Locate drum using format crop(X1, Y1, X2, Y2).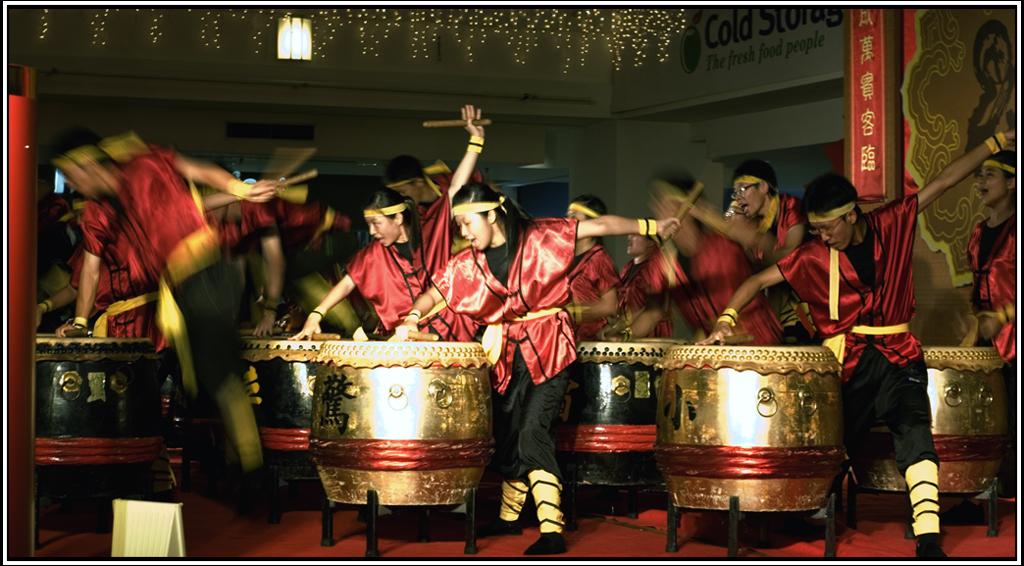
crop(651, 345, 848, 511).
